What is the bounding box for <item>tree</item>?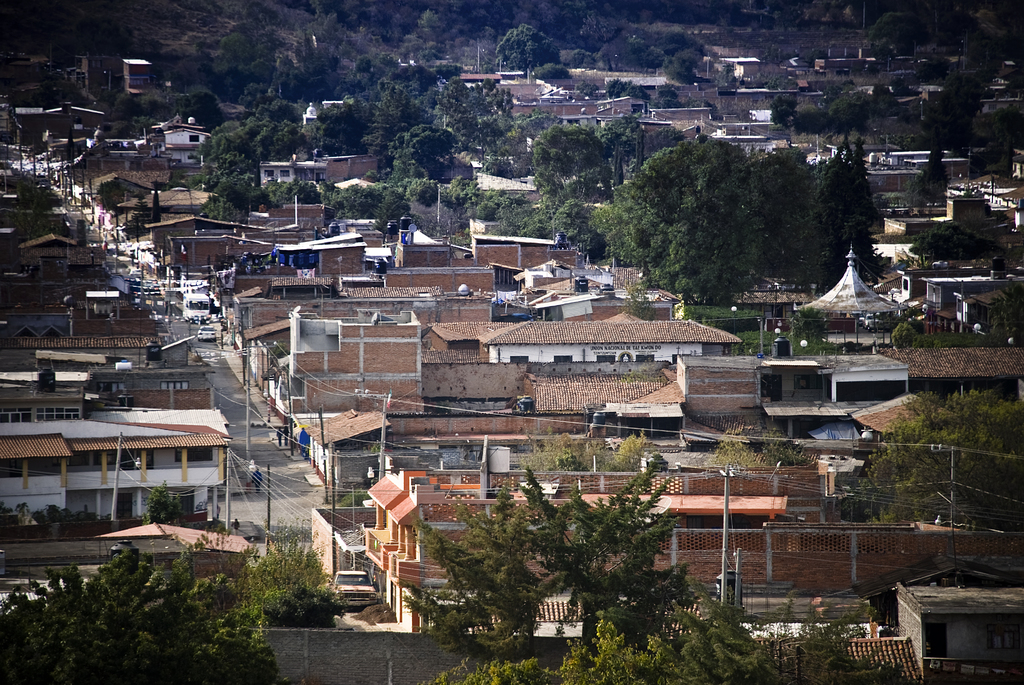
[left=578, top=81, right=600, bottom=101].
